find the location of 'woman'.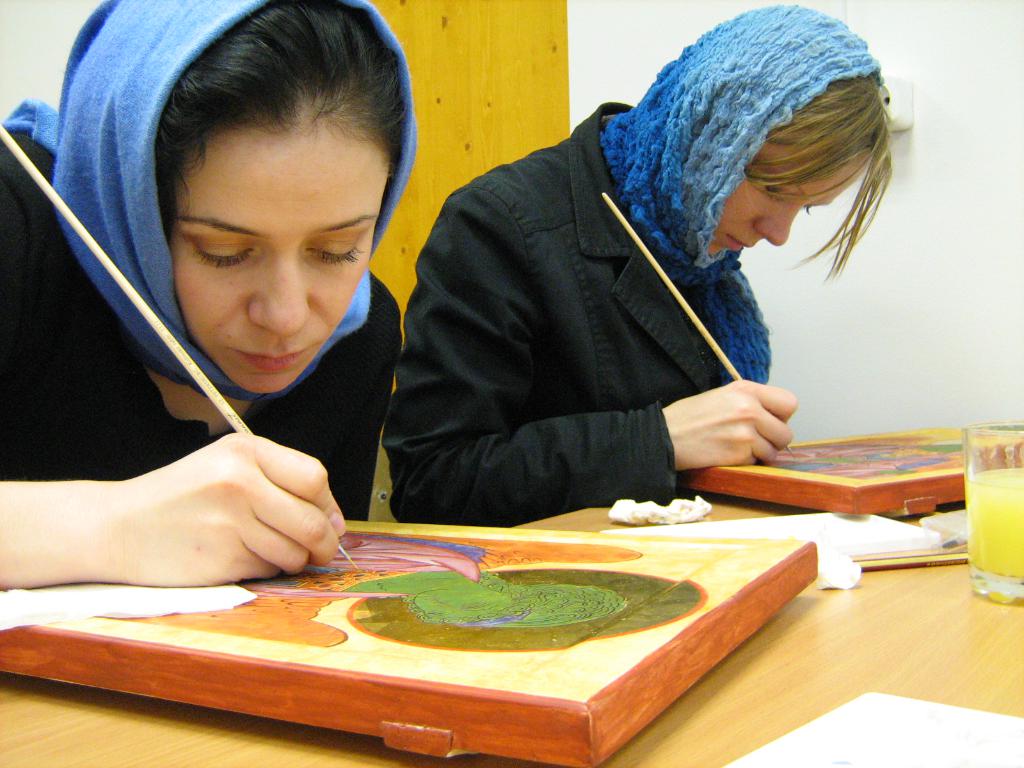
Location: bbox=[0, 0, 419, 589].
